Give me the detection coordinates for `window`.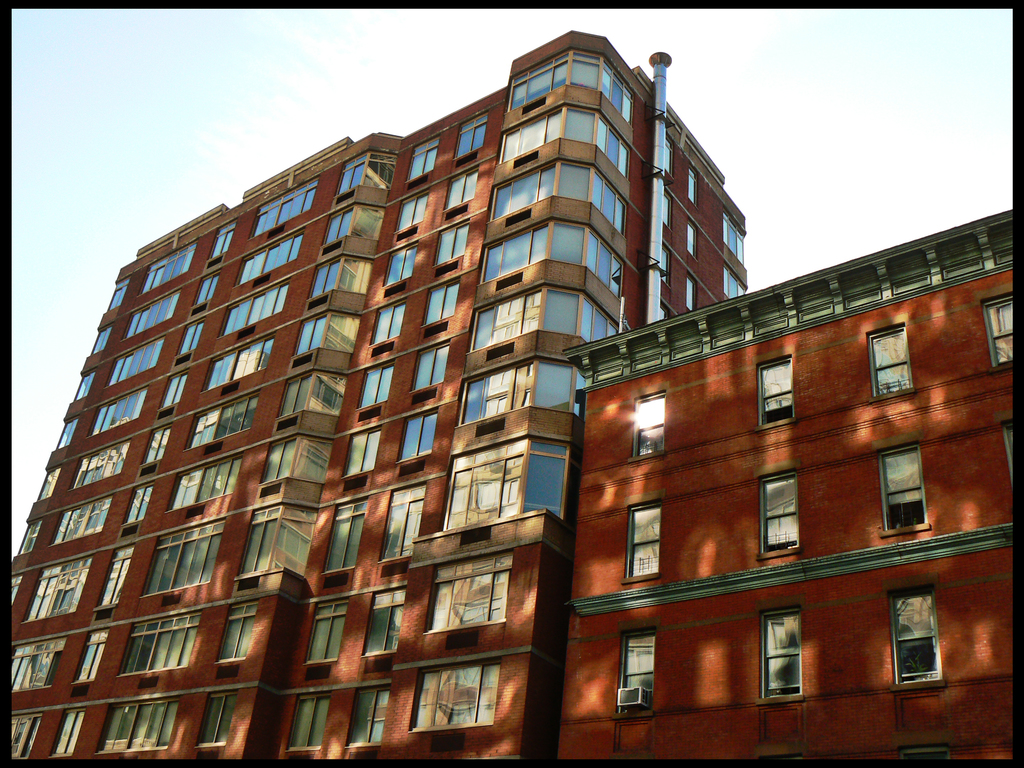
(left=367, top=307, right=406, bottom=348).
